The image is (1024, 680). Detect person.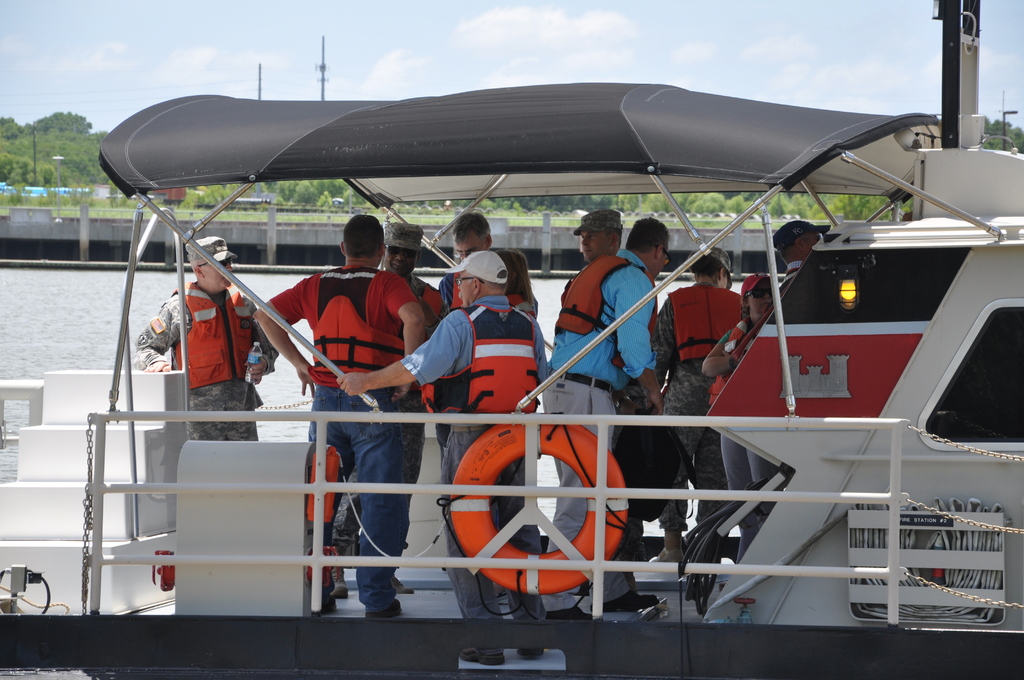
Detection: [x1=338, y1=246, x2=547, y2=608].
